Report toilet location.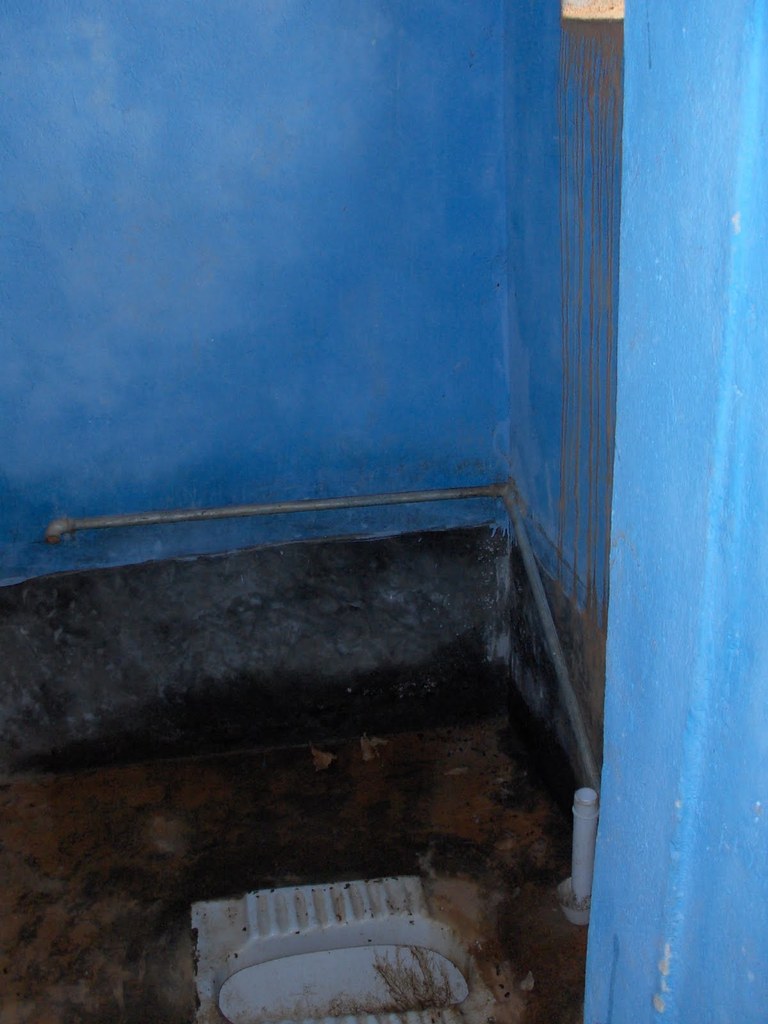
Report: [190,879,528,1023].
